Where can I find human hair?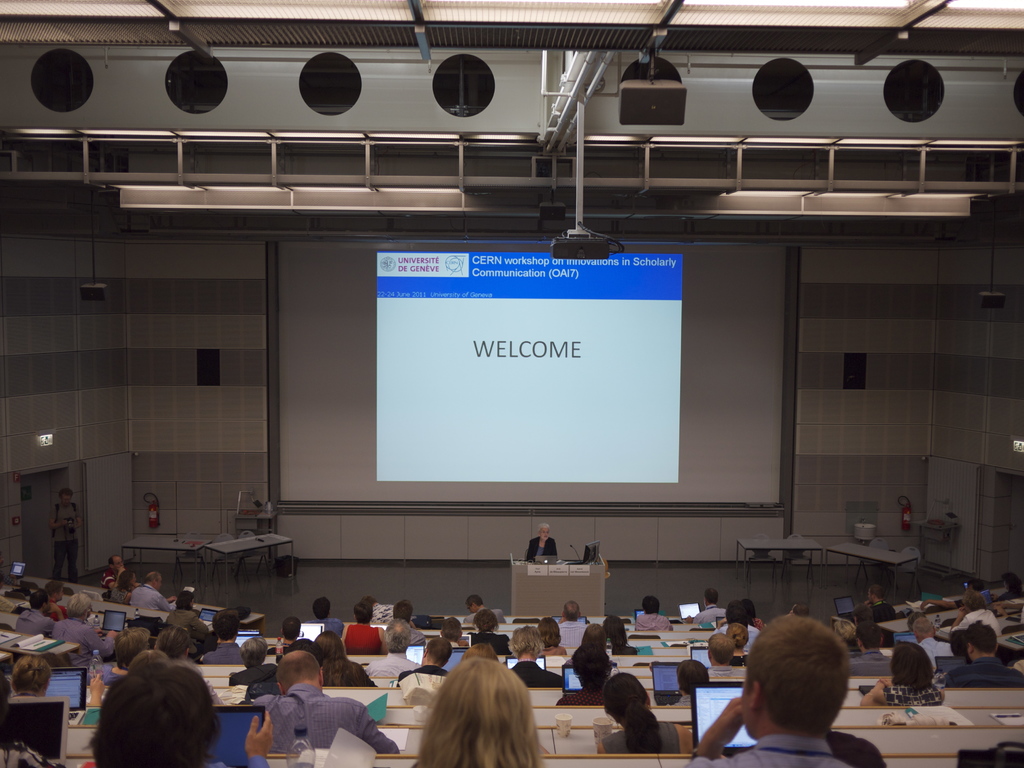
You can find it at [473, 609, 499, 636].
